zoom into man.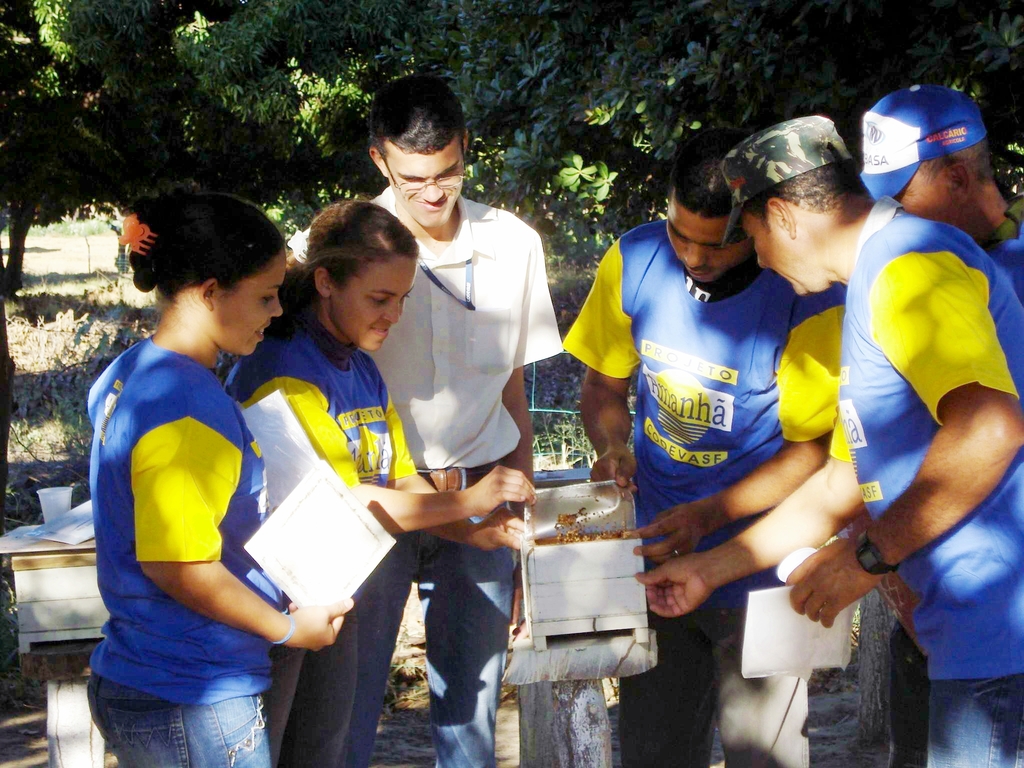
Zoom target: box=[851, 83, 1023, 303].
